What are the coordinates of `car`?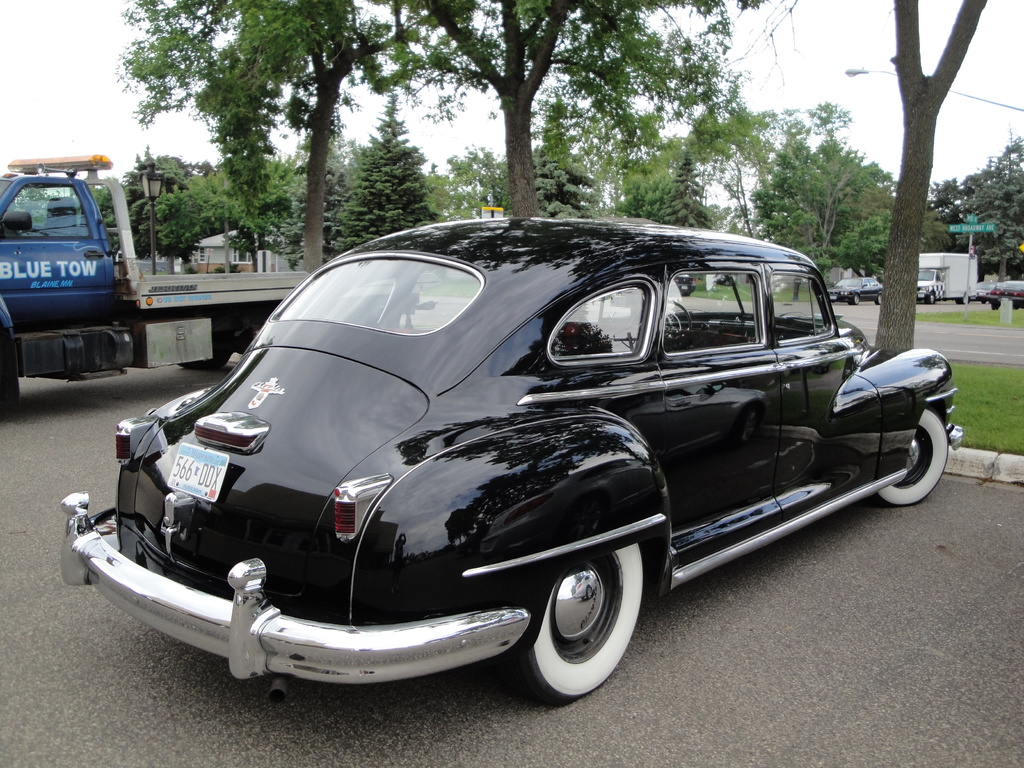
{"left": 78, "top": 230, "right": 947, "bottom": 704}.
